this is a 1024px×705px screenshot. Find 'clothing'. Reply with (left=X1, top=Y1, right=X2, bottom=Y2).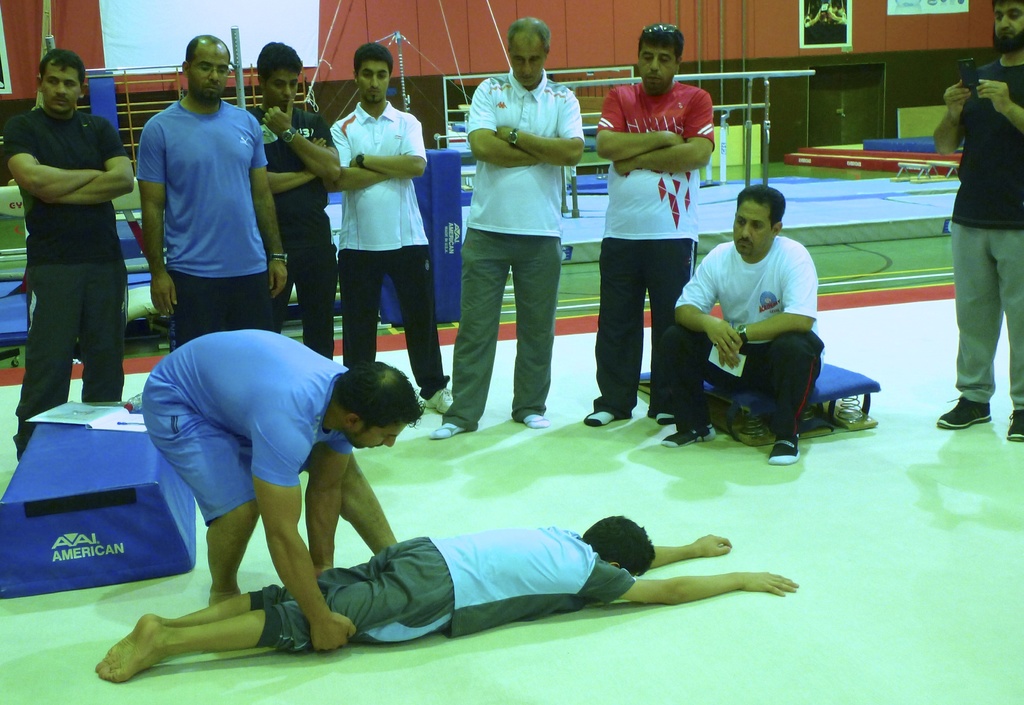
(left=134, top=98, right=268, bottom=348).
